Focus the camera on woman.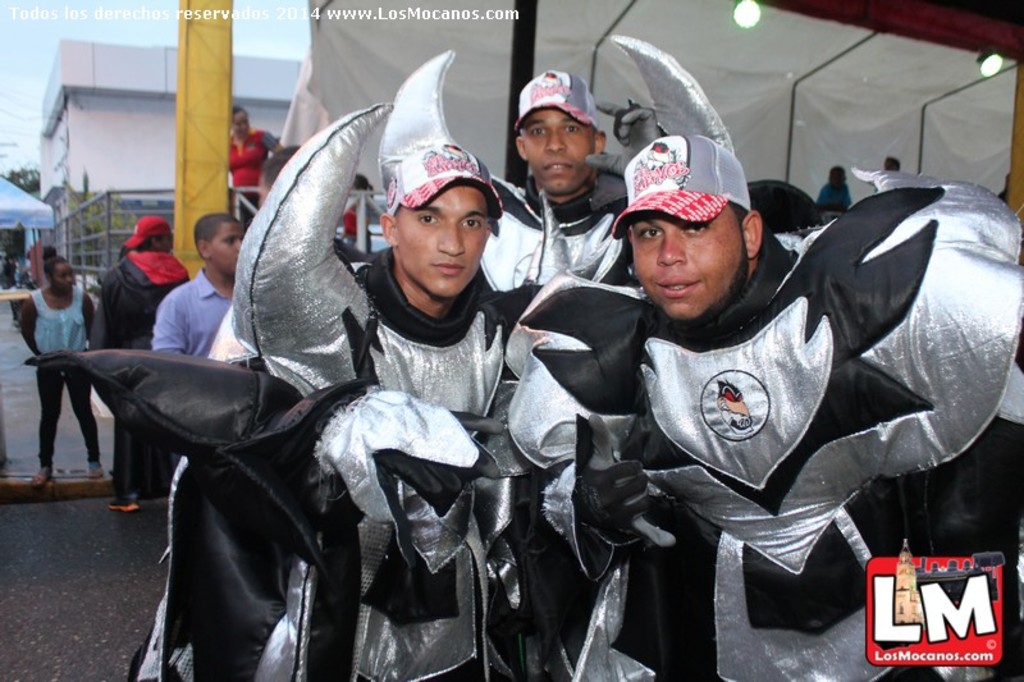
Focus region: locate(15, 255, 110, 477).
